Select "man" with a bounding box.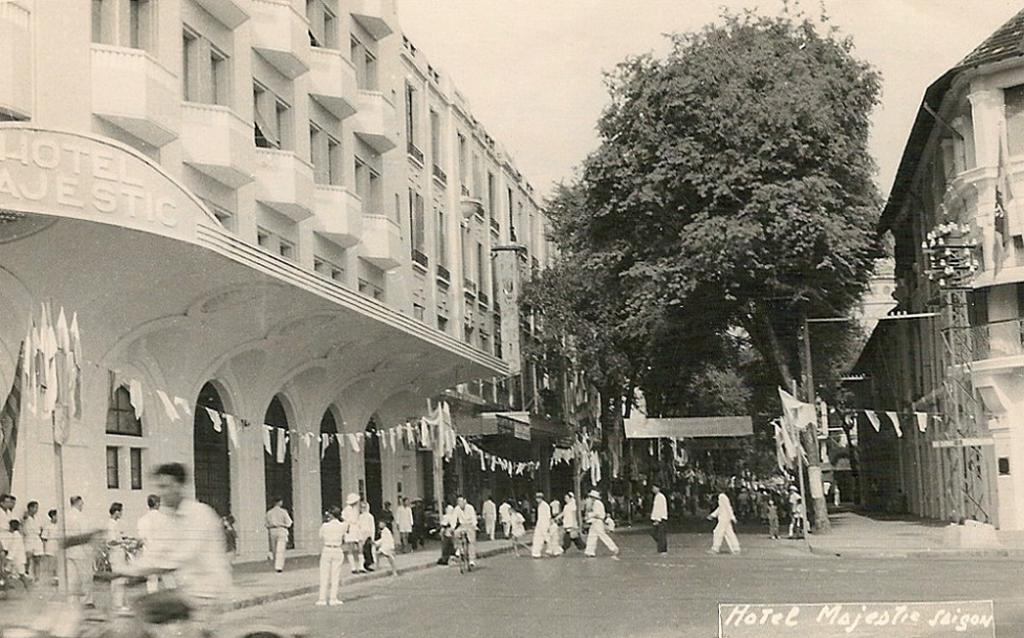
120/475/226/605.
